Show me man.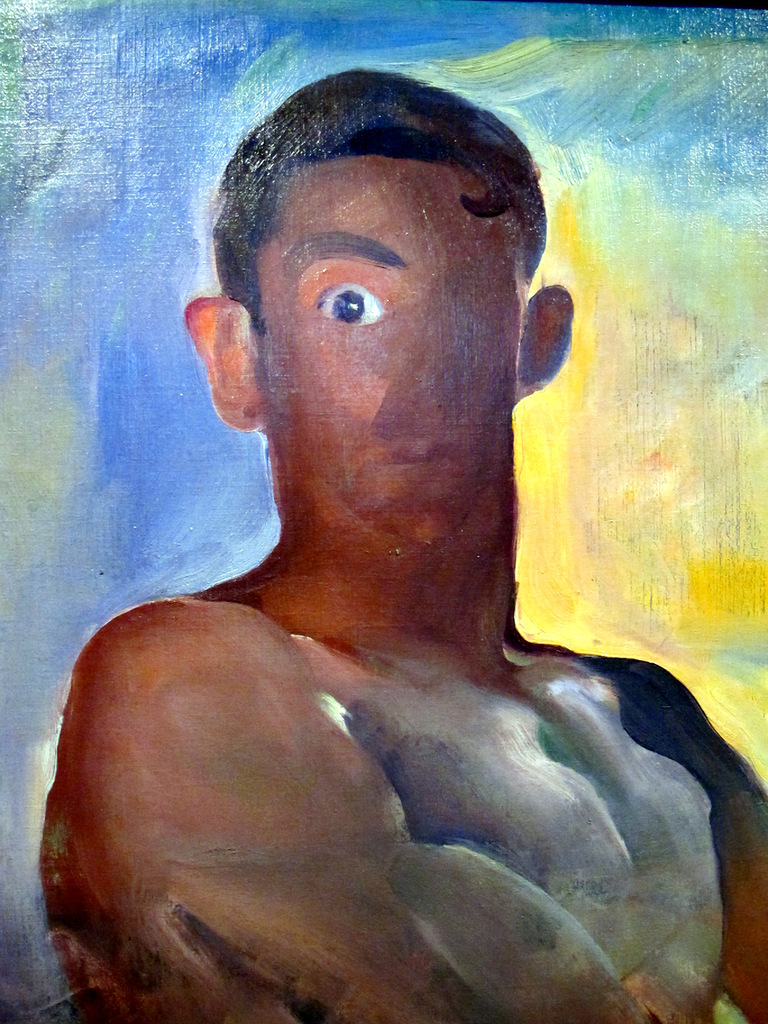
man is here: [left=21, top=112, right=767, bottom=988].
